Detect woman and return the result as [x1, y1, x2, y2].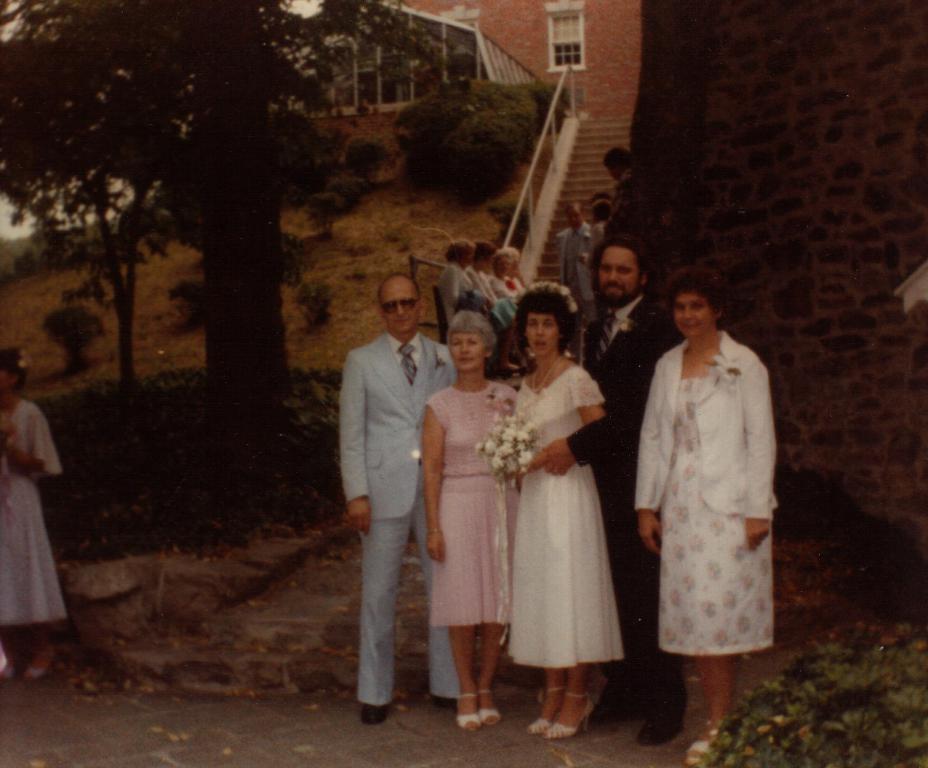
[500, 301, 636, 727].
